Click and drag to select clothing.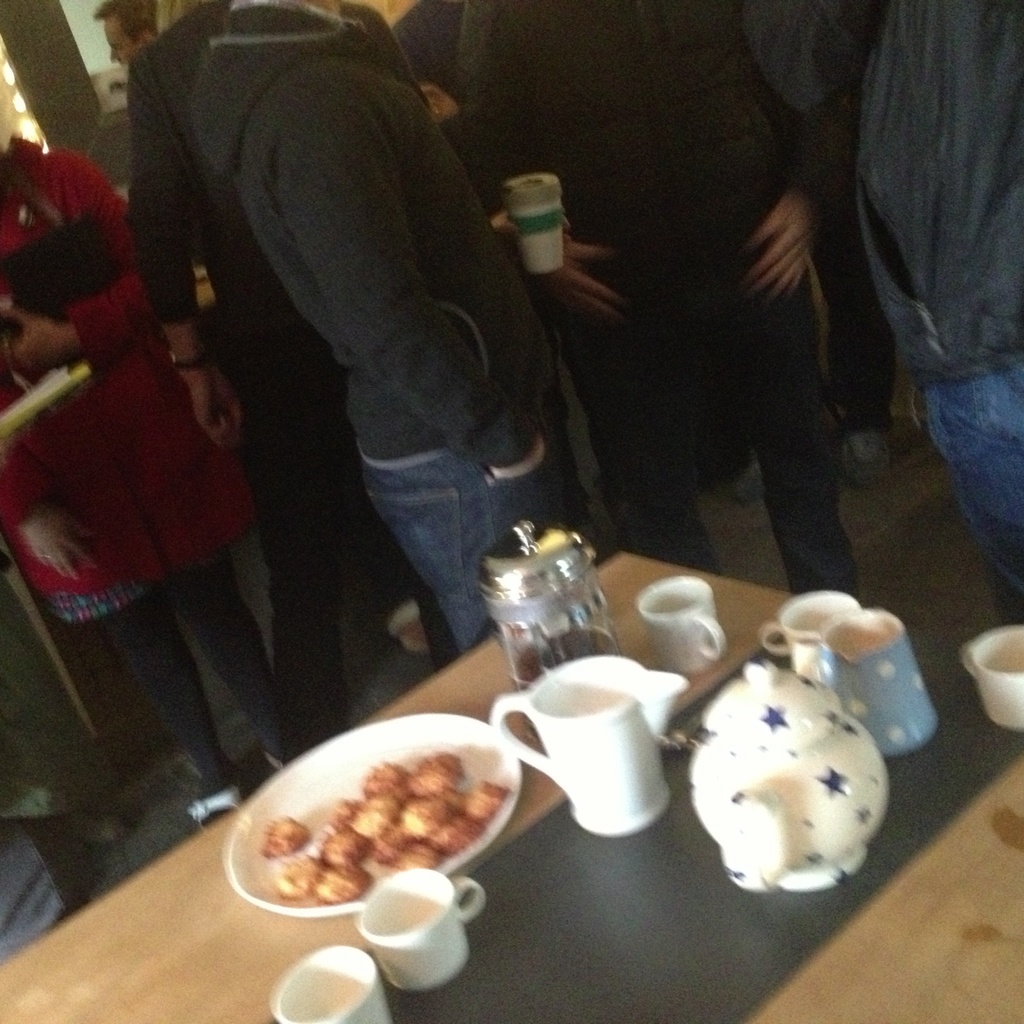
Selection: bbox=(0, 132, 307, 804).
